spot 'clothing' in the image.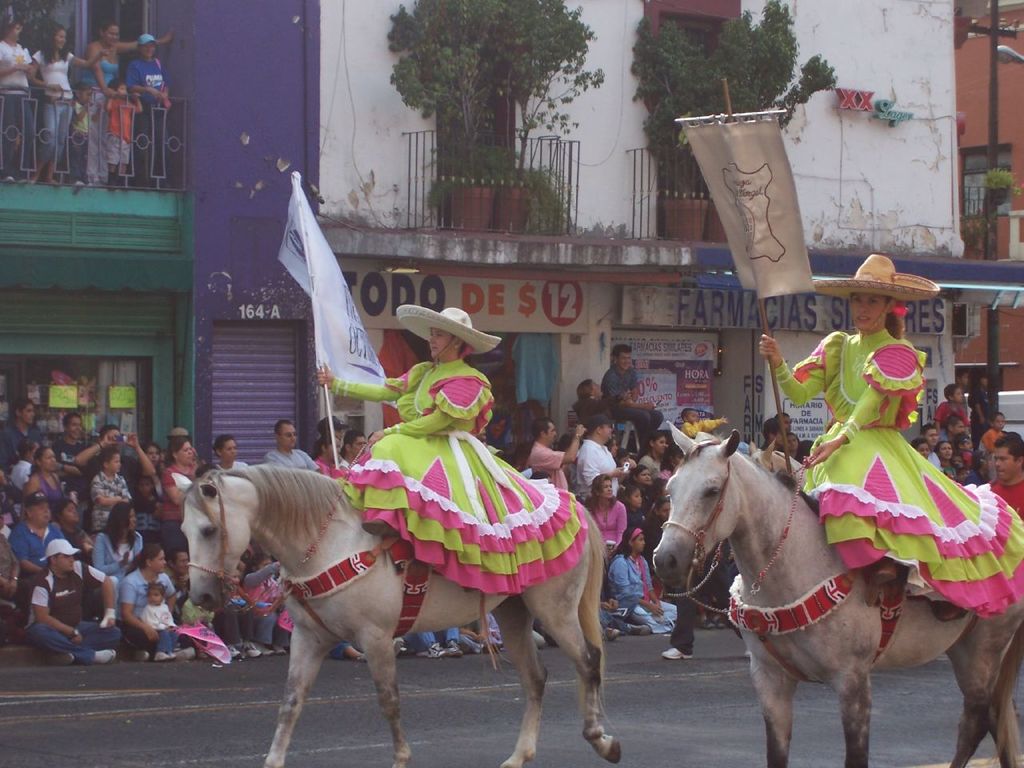
'clothing' found at bbox(147, 608, 176, 652).
